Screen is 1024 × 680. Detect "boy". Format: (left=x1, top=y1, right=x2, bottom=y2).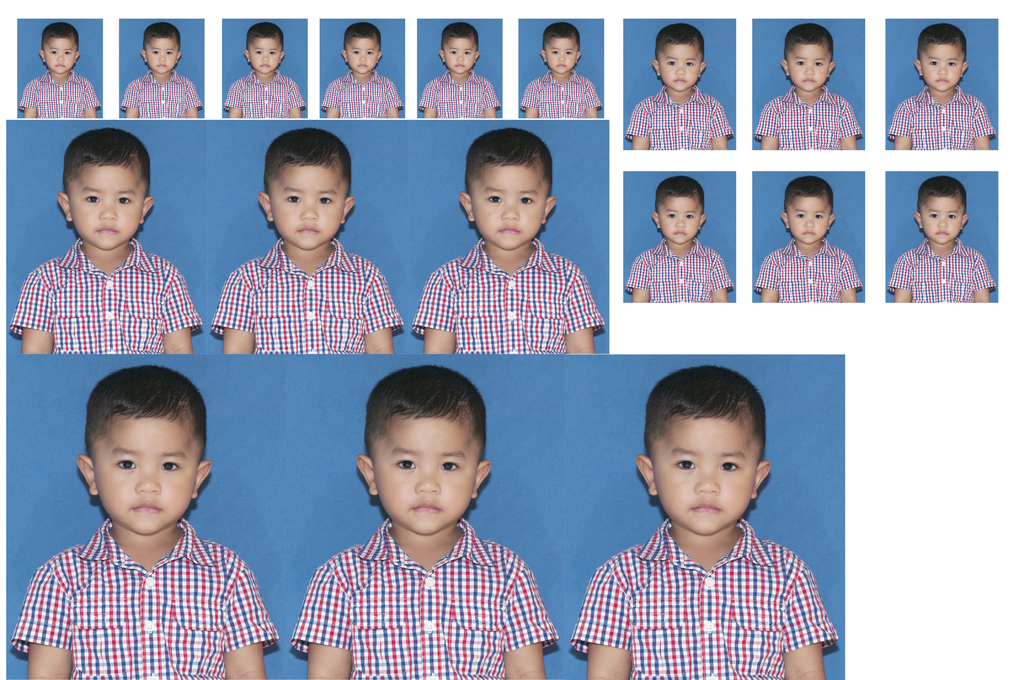
(left=517, top=24, right=600, bottom=116).
